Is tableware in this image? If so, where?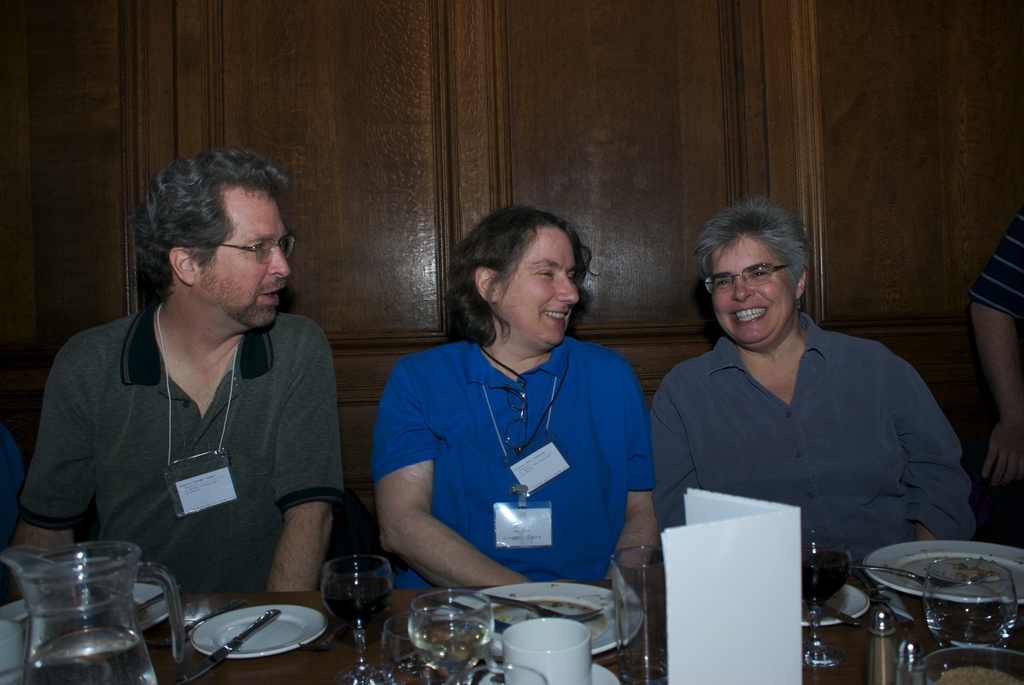
Yes, at locate(4, 534, 177, 681).
